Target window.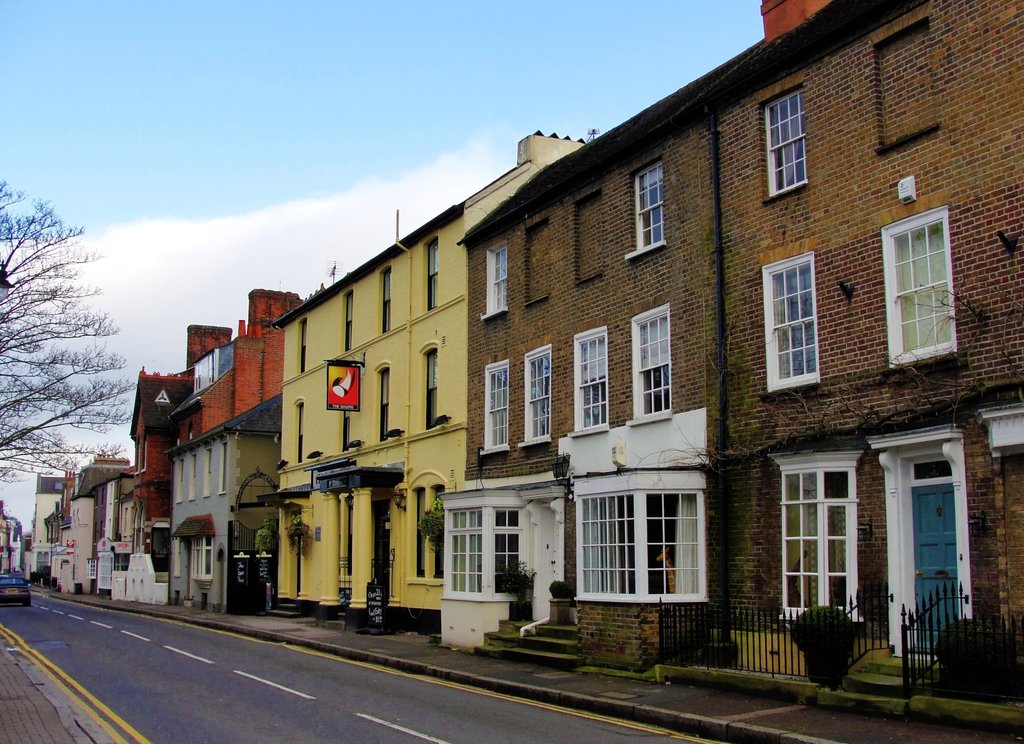
Target region: bbox(563, 321, 614, 441).
